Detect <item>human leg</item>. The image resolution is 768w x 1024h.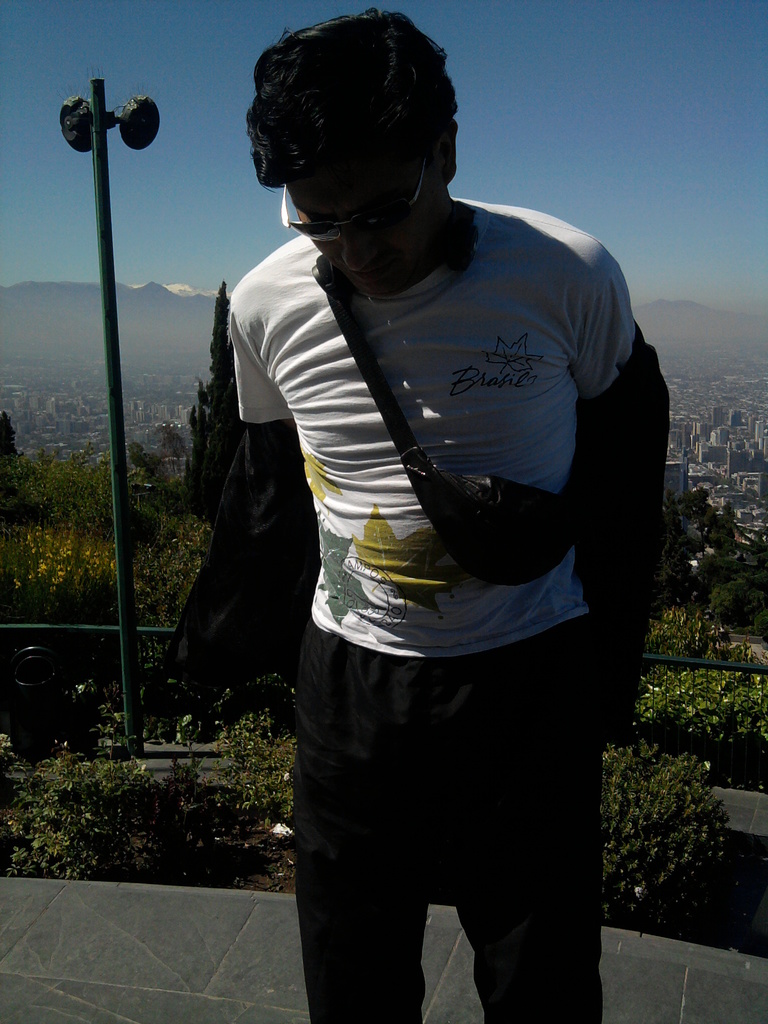
455 629 600 1014.
